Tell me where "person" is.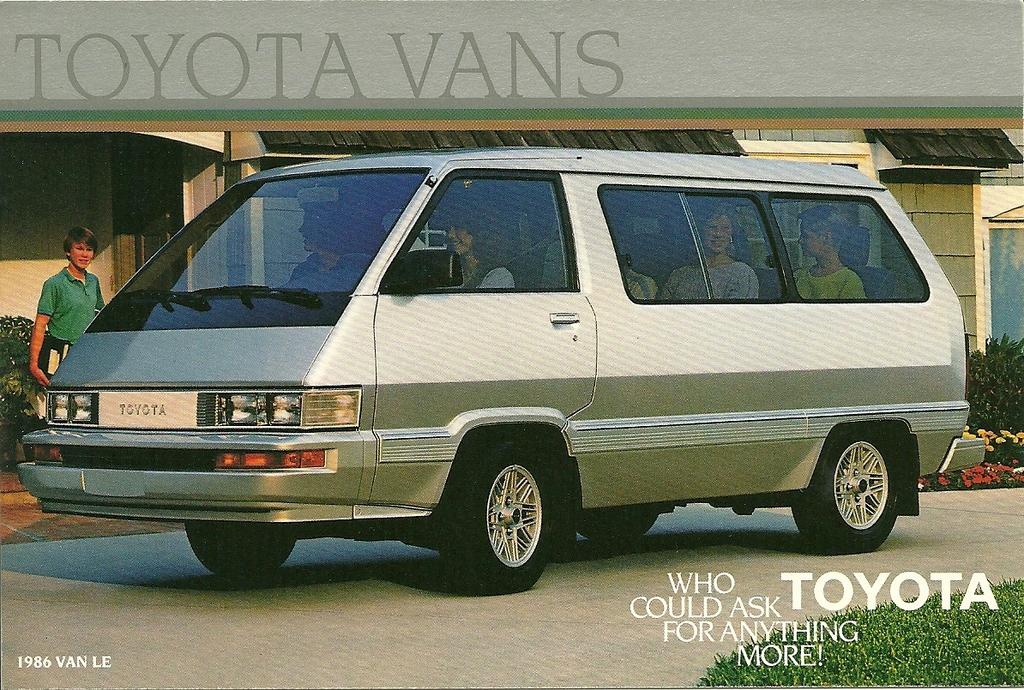
"person" is at x1=20 y1=228 x2=103 y2=417.
